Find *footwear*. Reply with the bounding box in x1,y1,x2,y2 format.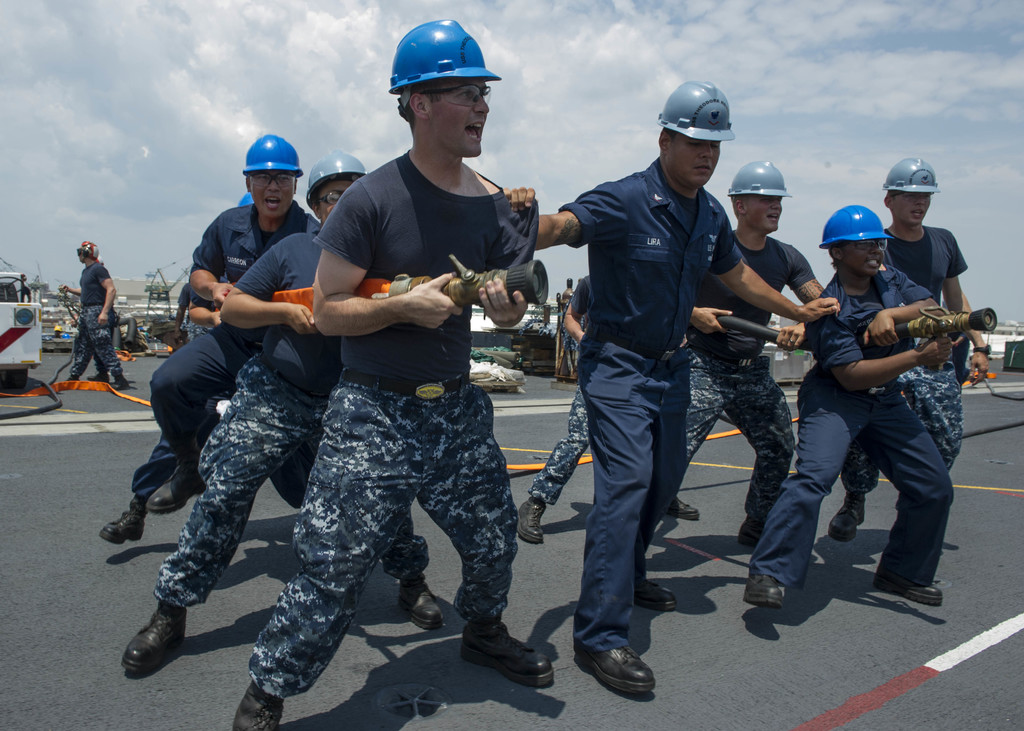
115,597,182,668.
